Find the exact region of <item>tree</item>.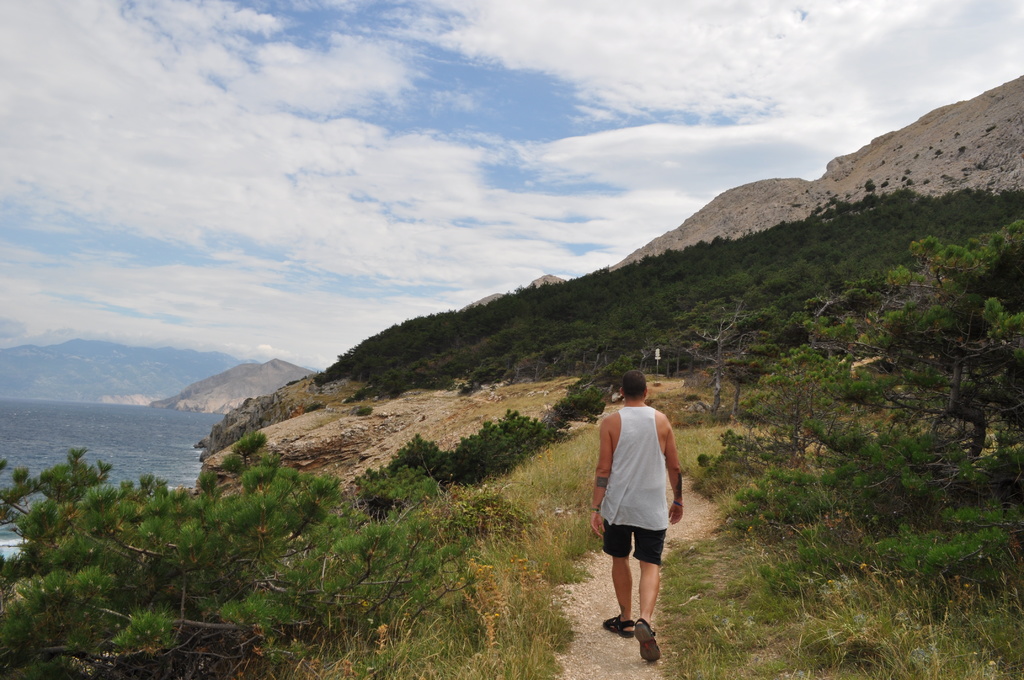
Exact region: [x1=754, y1=163, x2=1011, y2=553].
